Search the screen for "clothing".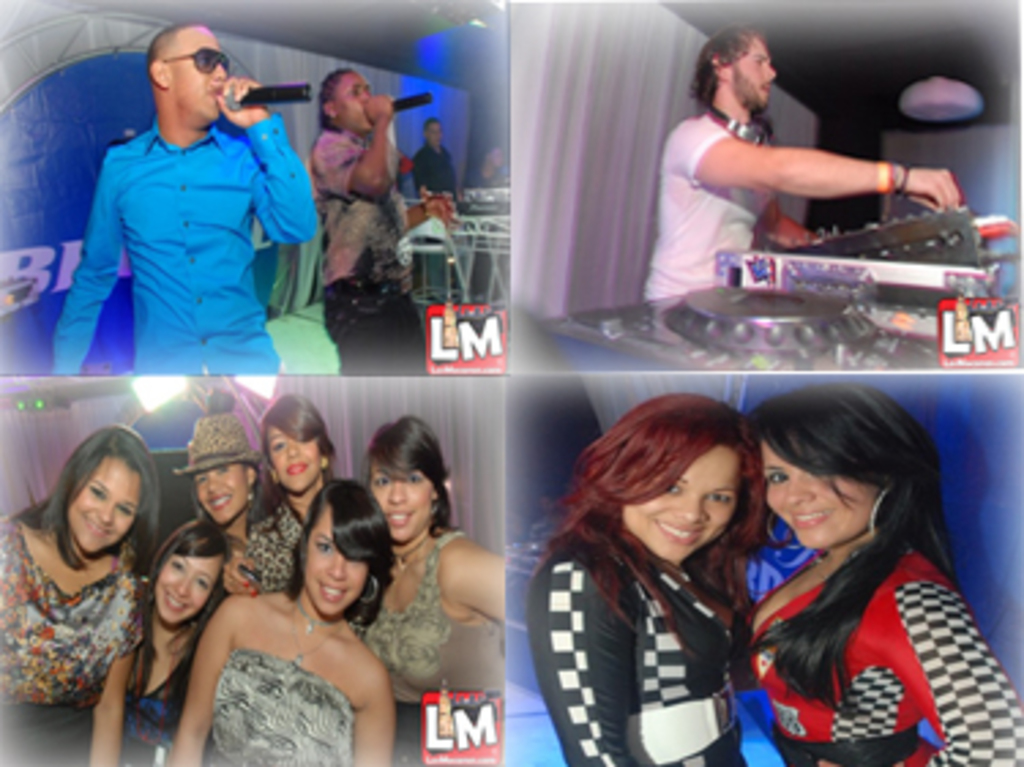
Found at region(522, 505, 765, 764).
